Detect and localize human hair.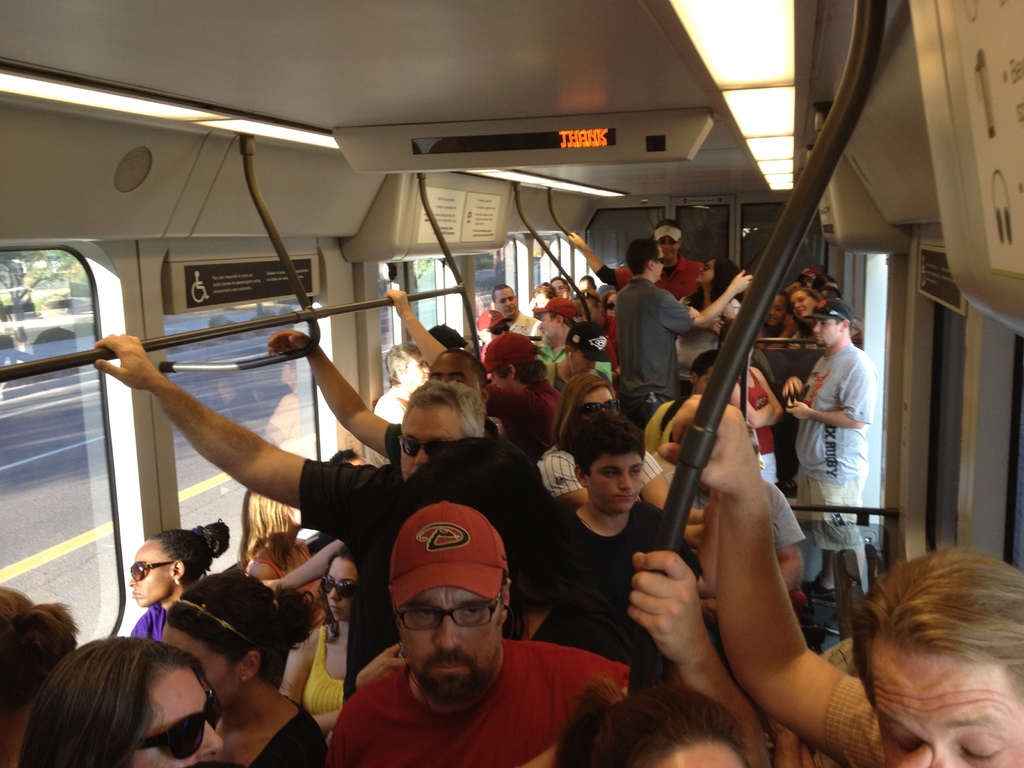
Localized at bbox=[0, 583, 80, 722].
